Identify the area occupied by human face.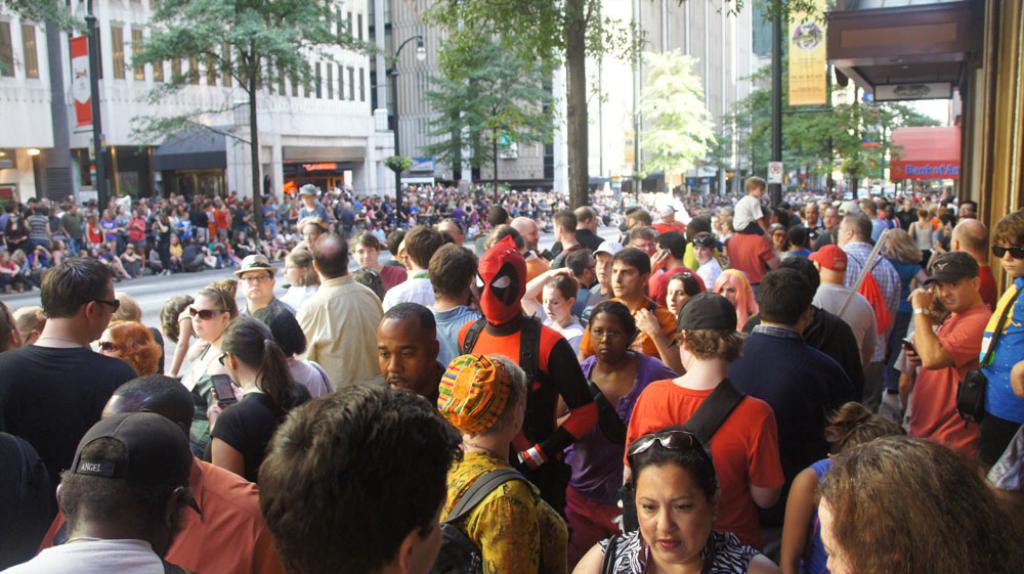
Area: {"left": 591, "top": 316, "right": 627, "bottom": 361}.
